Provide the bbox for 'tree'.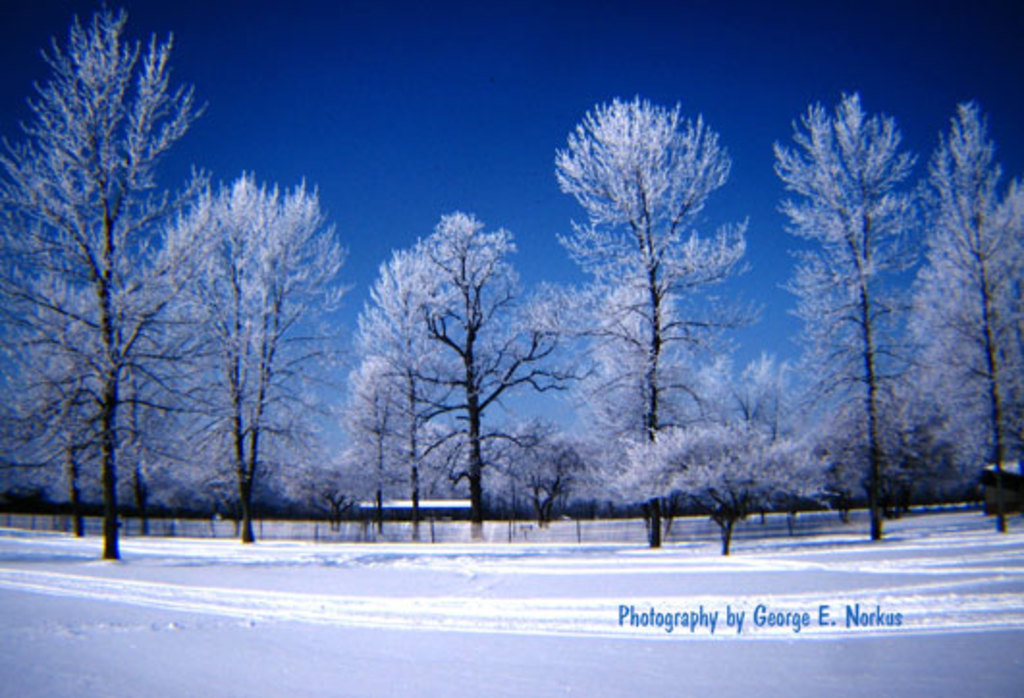
[left=685, top=357, right=812, bottom=519].
